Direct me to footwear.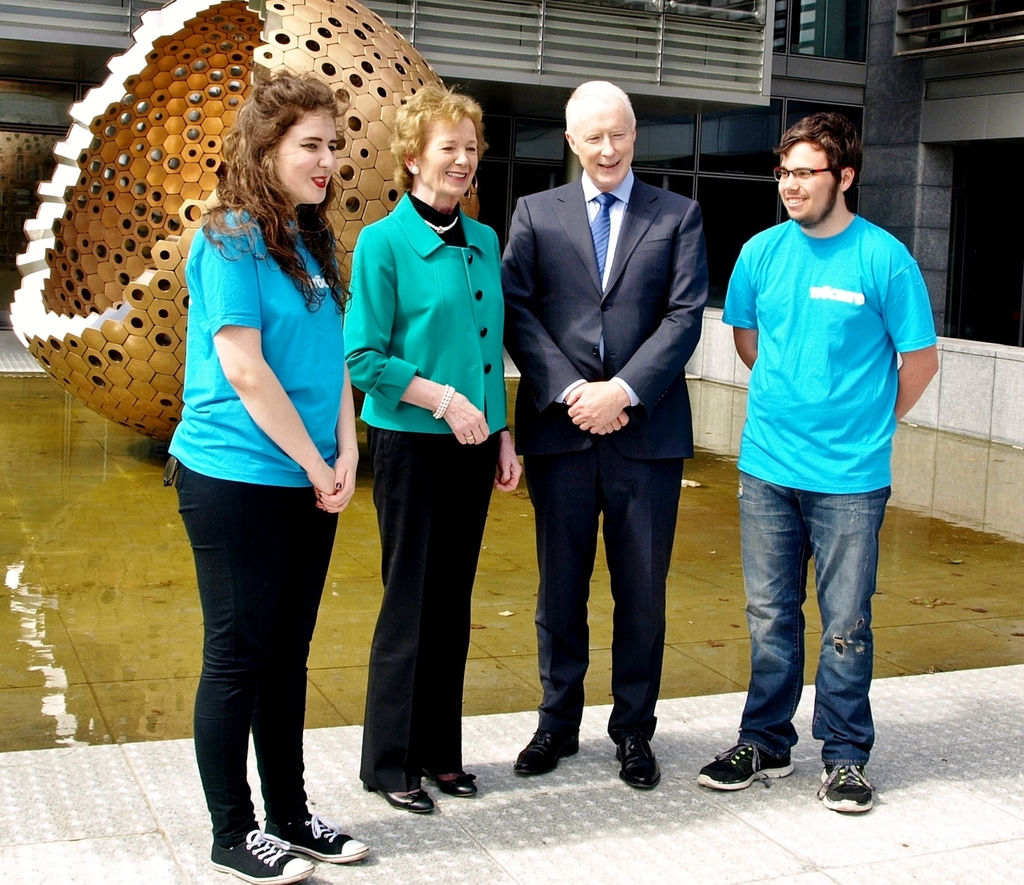
Direction: bbox=(815, 763, 879, 812).
